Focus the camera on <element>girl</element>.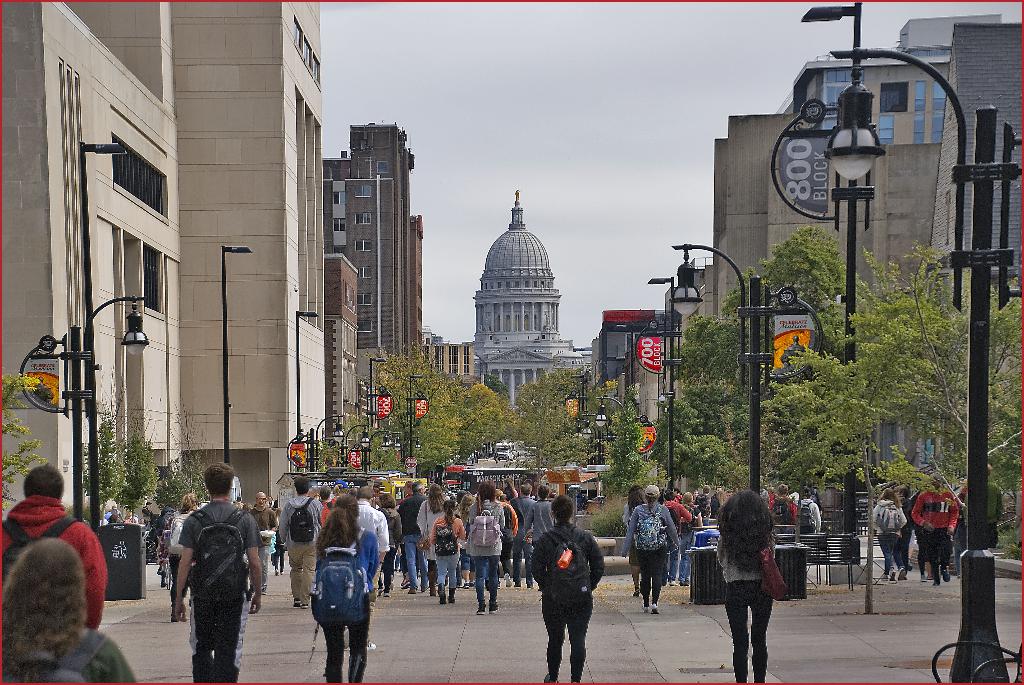
Focus region: (x1=433, y1=503, x2=467, y2=603).
